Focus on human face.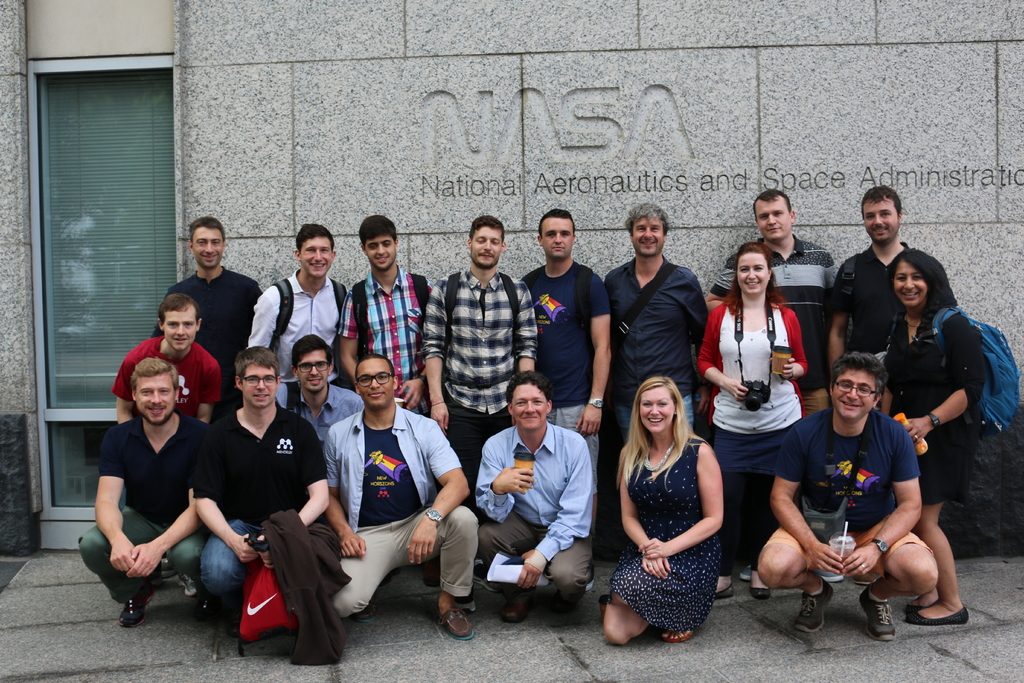
Focused at {"left": 472, "top": 224, "right": 503, "bottom": 265}.
